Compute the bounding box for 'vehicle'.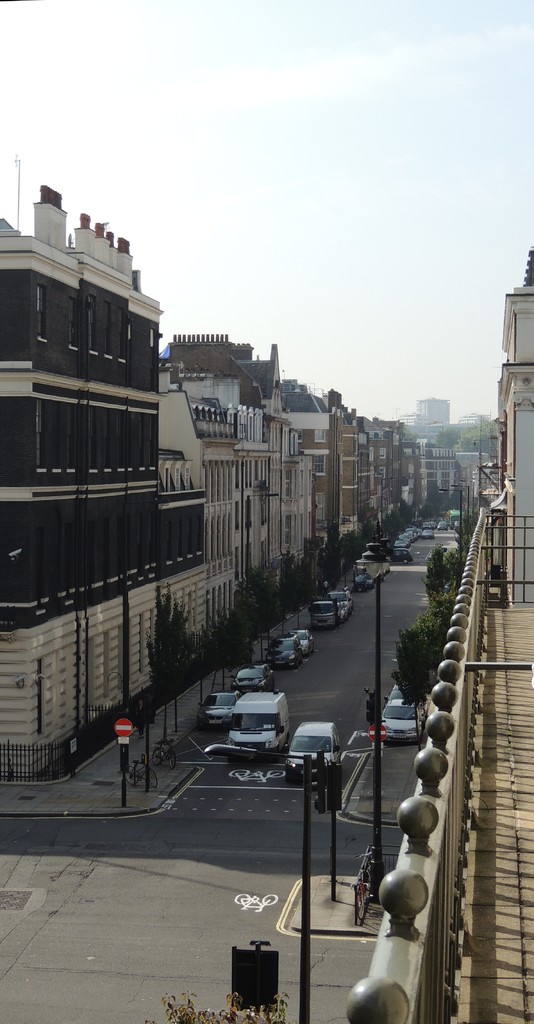
<region>118, 757, 155, 796</region>.
